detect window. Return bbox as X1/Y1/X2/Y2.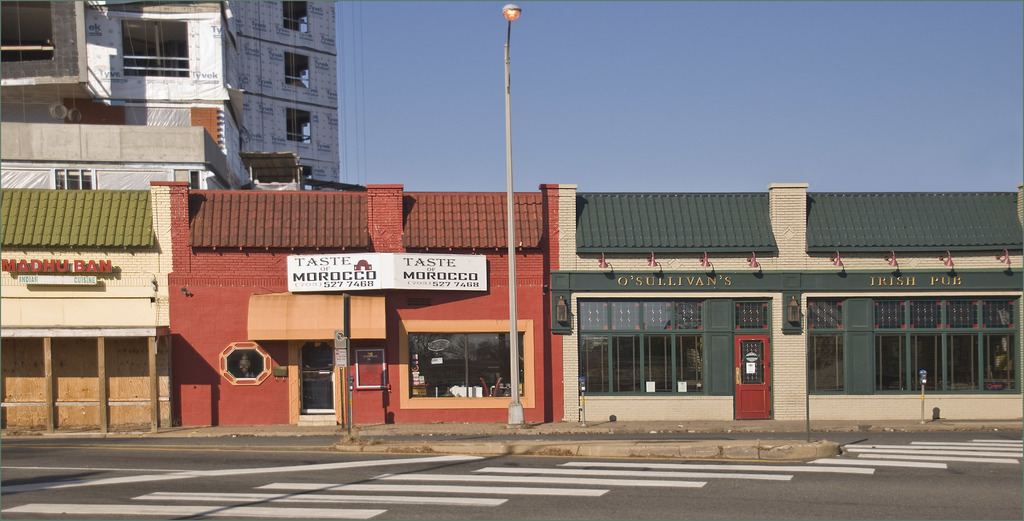
120/19/191/79.
